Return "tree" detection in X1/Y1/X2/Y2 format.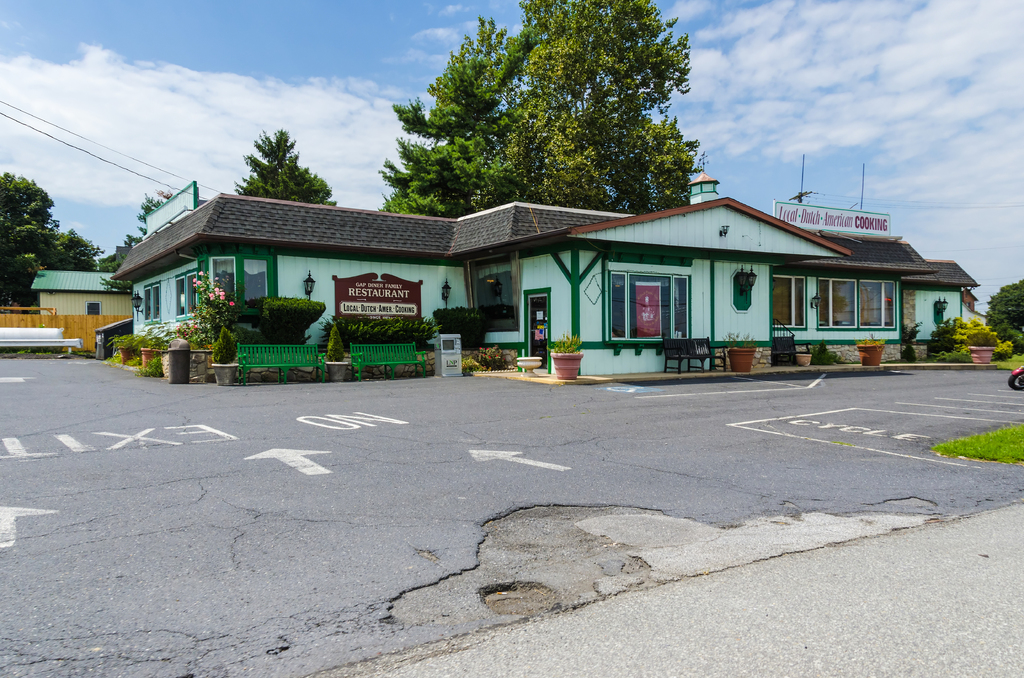
988/280/1023/359.
